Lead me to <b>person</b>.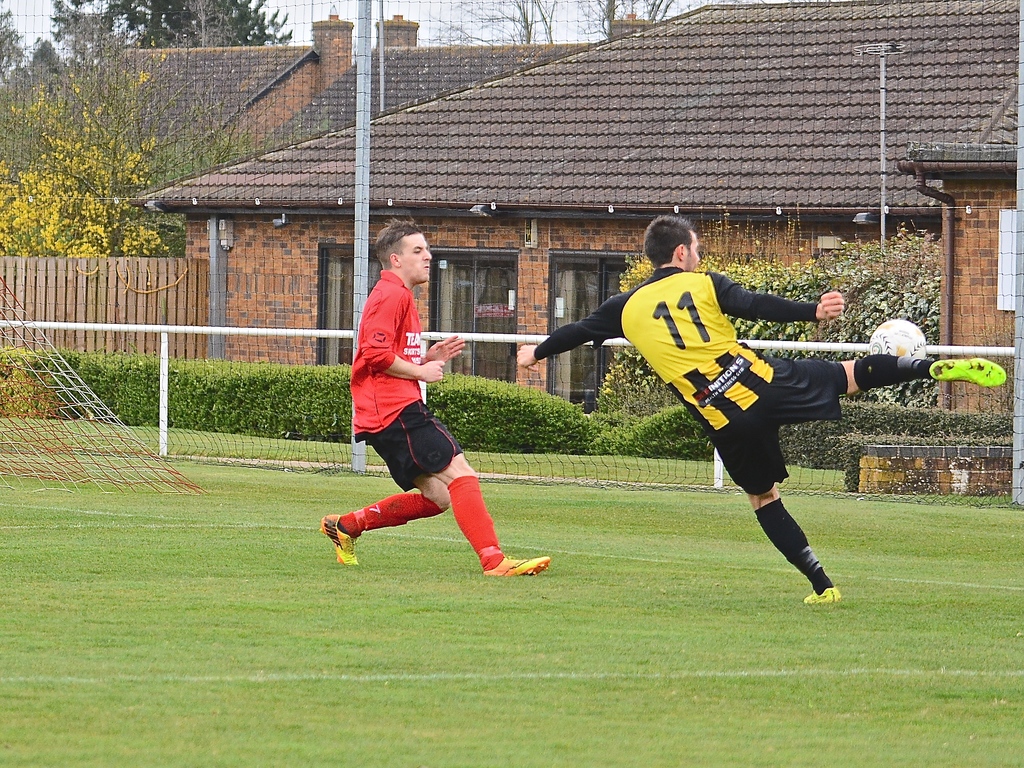
Lead to l=330, t=231, r=502, b=590.
